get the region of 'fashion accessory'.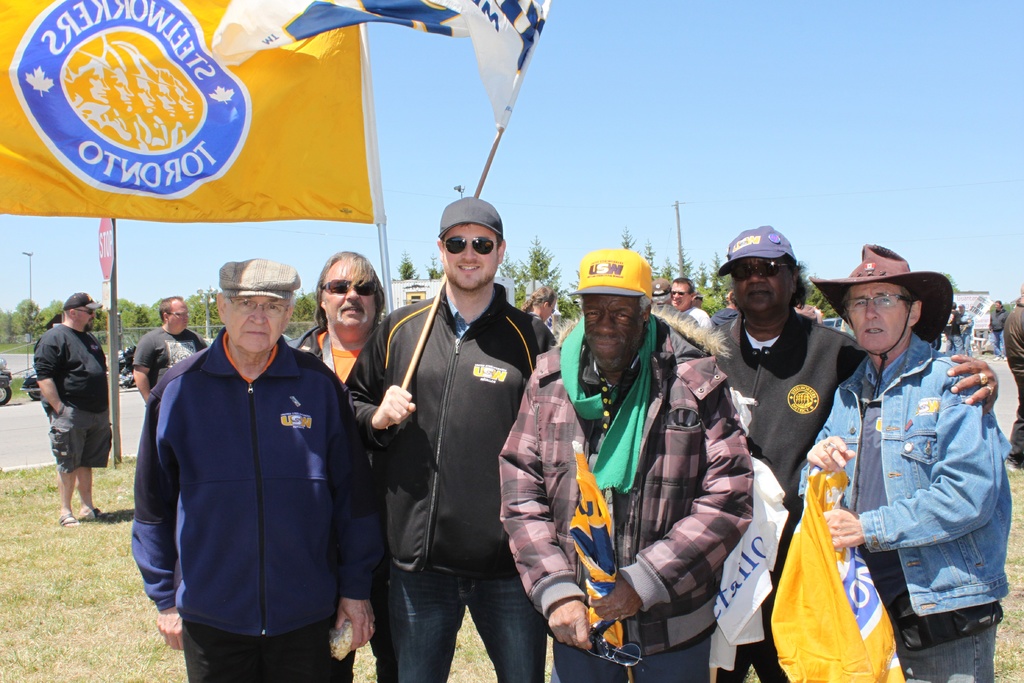
[left=989, top=384, right=995, bottom=395].
